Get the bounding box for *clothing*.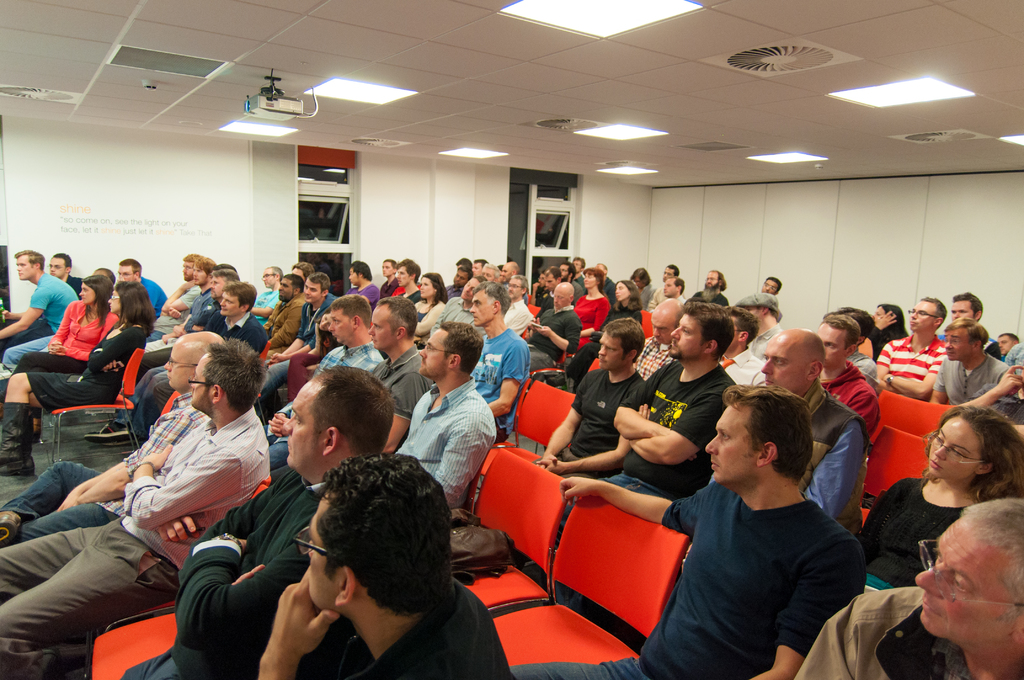
bbox=[788, 585, 1023, 679].
